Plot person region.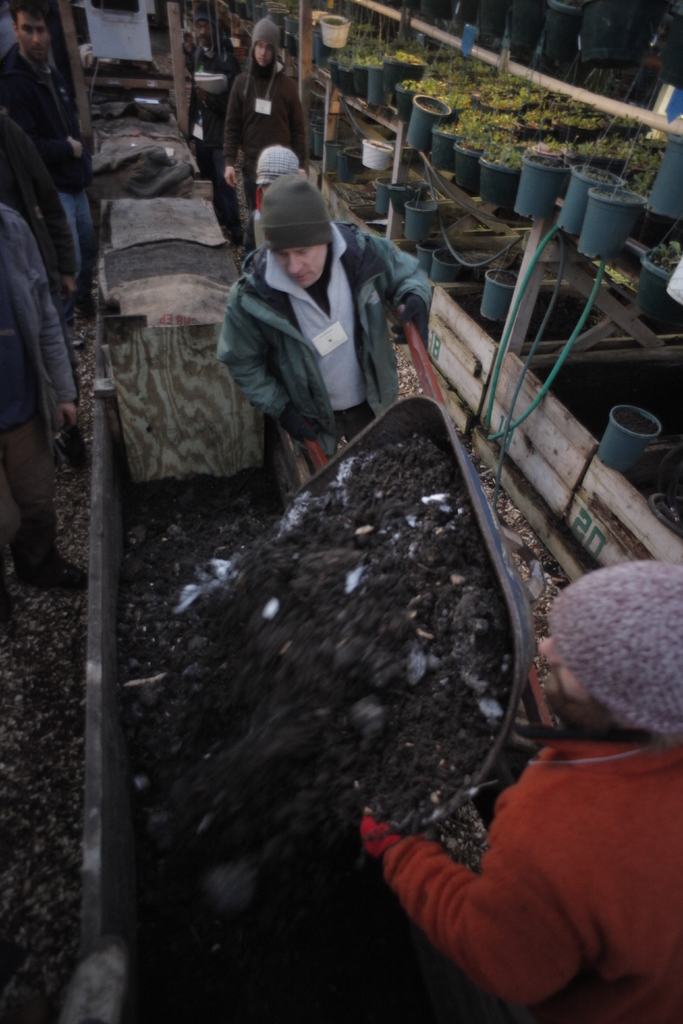
Plotted at 0/0/92/300.
